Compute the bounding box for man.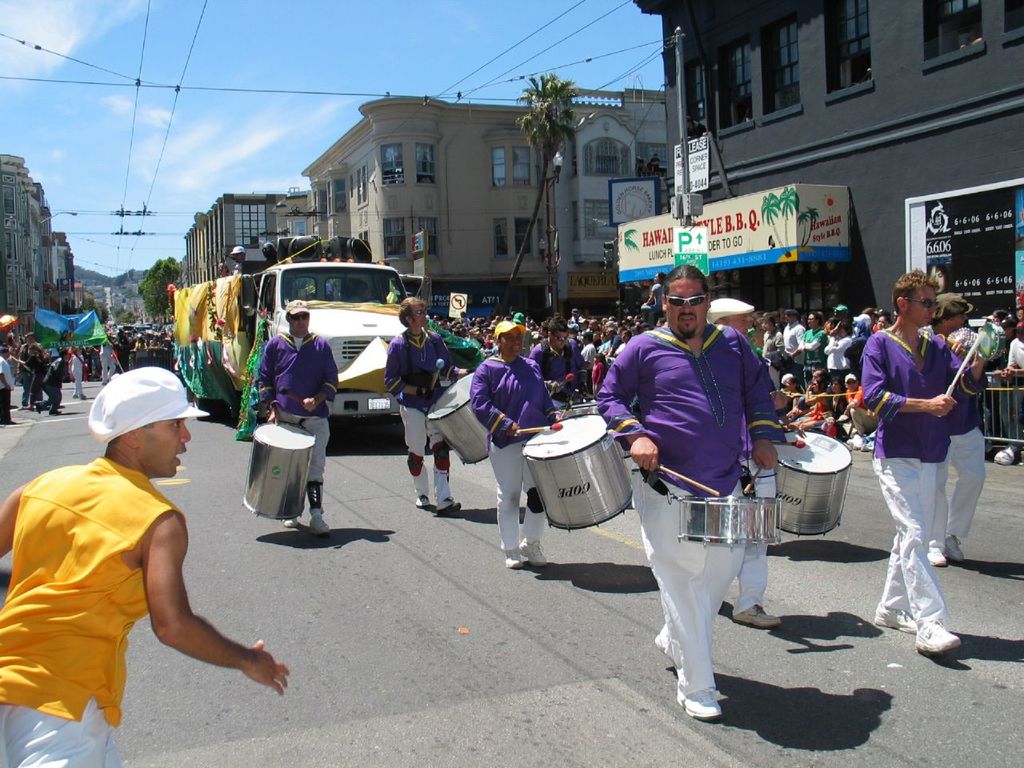
box=[14, 331, 52, 410].
